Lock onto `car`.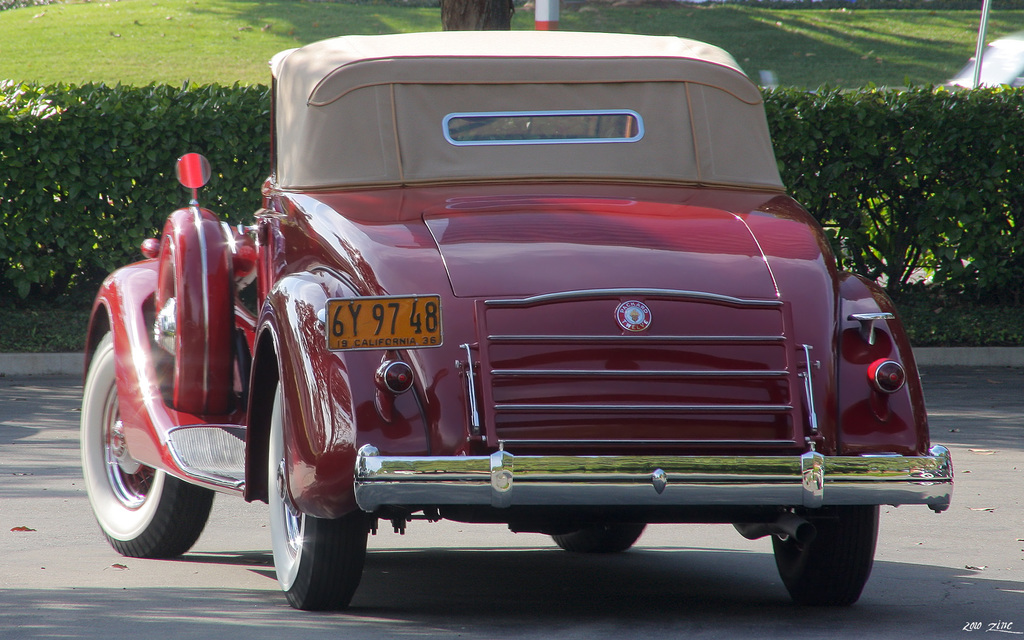
Locked: pyautogui.locateOnScreen(115, 48, 945, 614).
